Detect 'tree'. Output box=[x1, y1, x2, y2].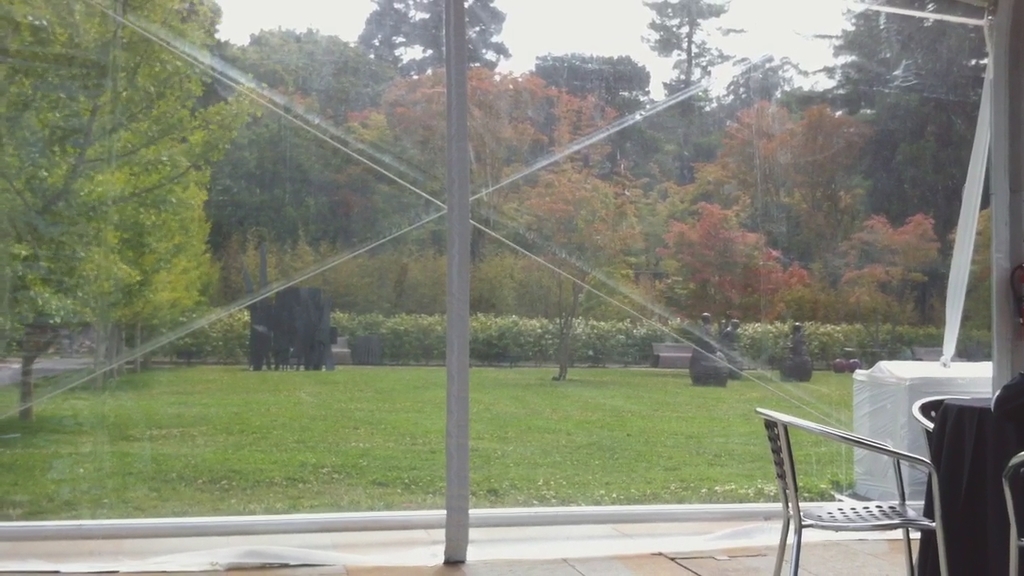
box=[13, 19, 234, 394].
